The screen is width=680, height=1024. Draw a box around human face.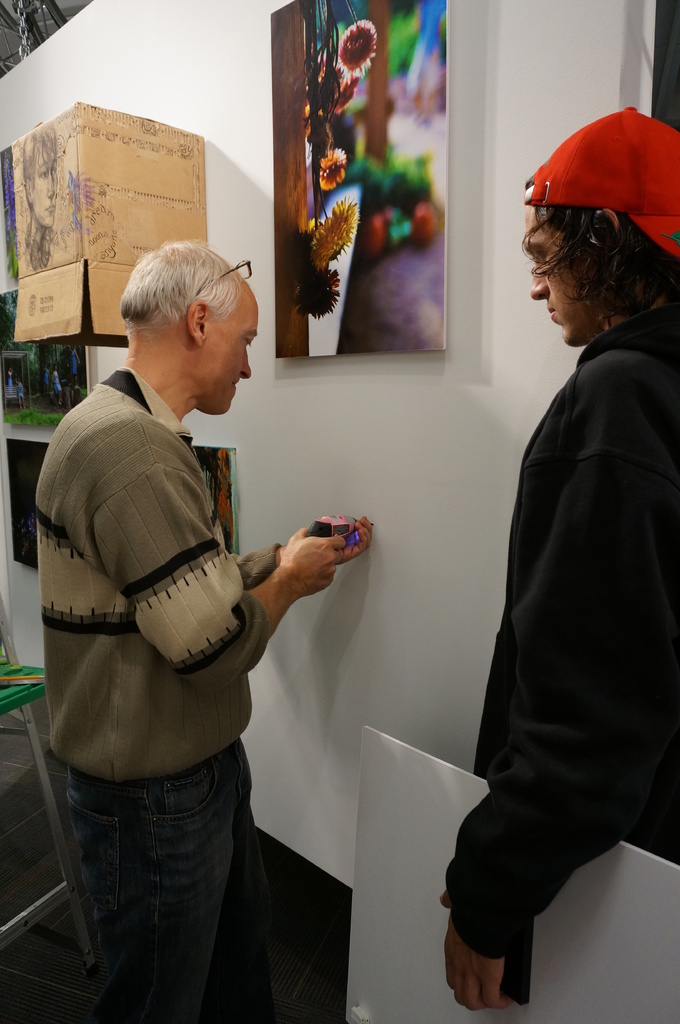
left=208, top=301, right=264, bottom=415.
